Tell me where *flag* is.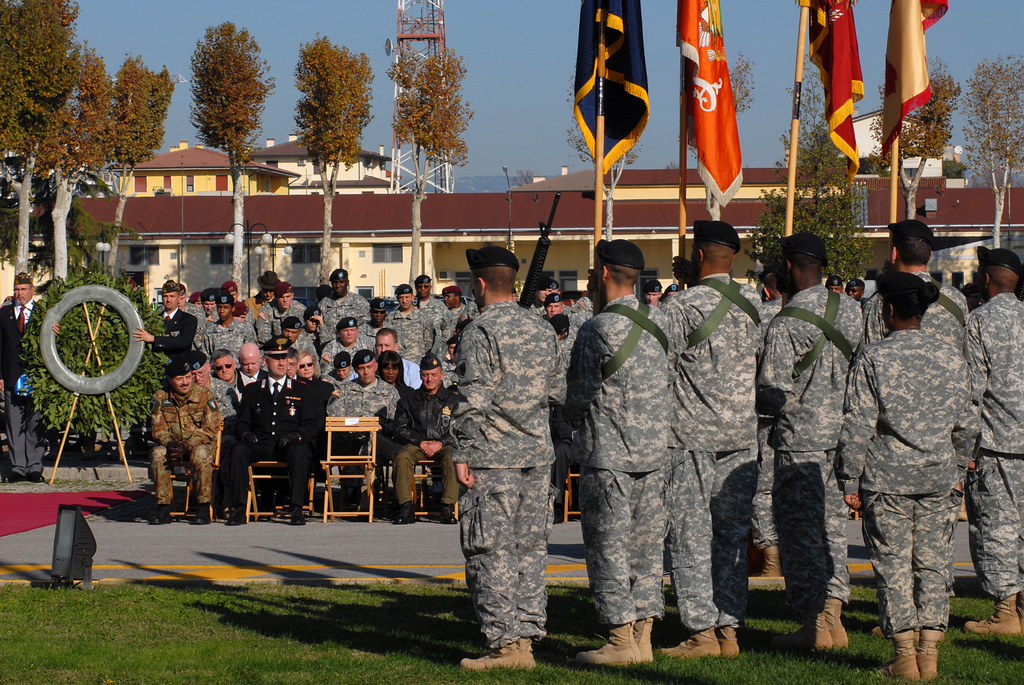
*flag* is at x1=679 y1=36 x2=756 y2=230.
